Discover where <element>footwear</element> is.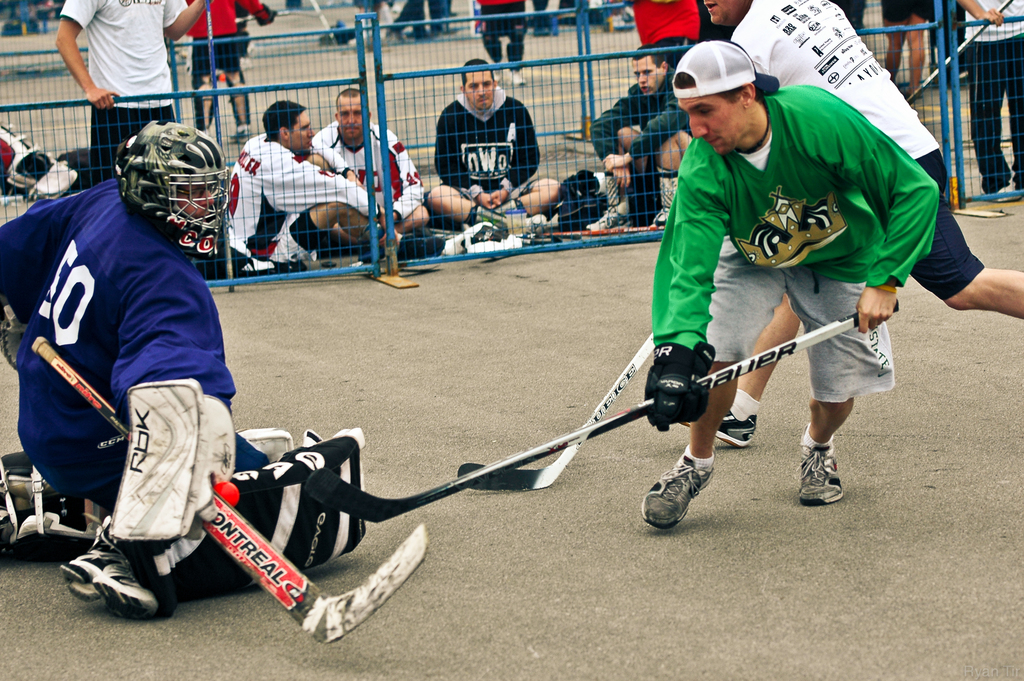
Discovered at 575, 199, 630, 233.
